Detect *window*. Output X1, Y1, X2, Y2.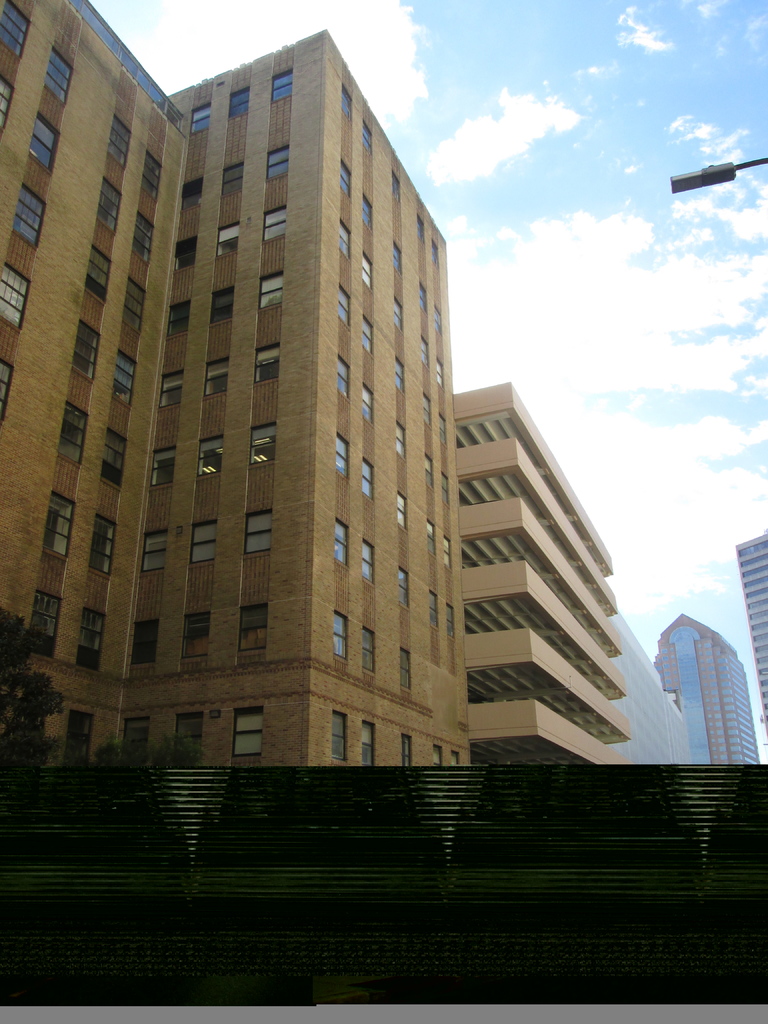
334, 520, 352, 567.
